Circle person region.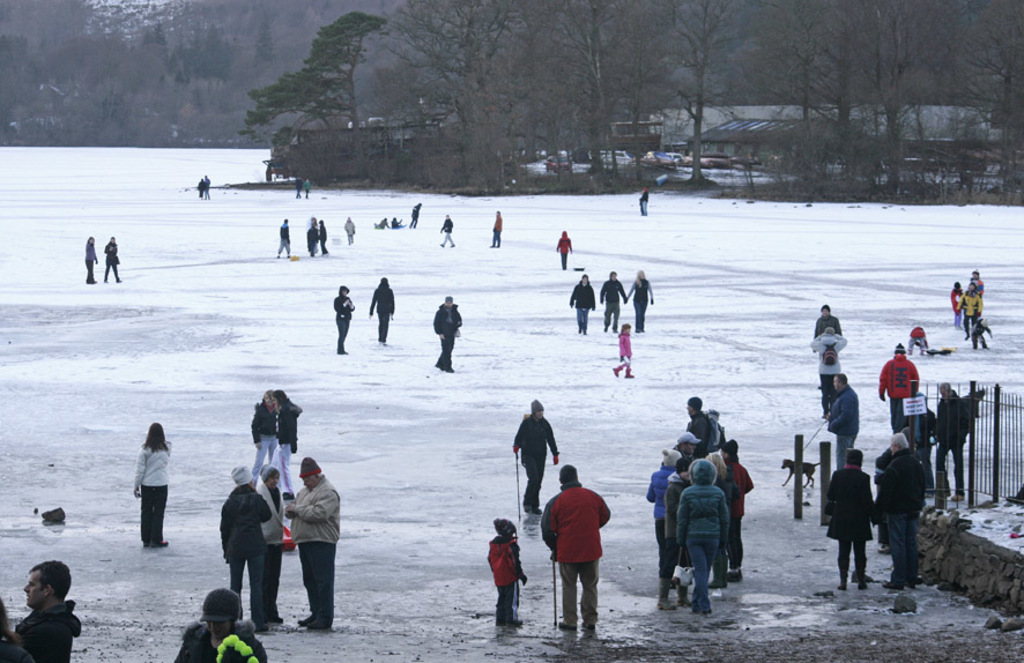
Region: 216, 461, 274, 635.
